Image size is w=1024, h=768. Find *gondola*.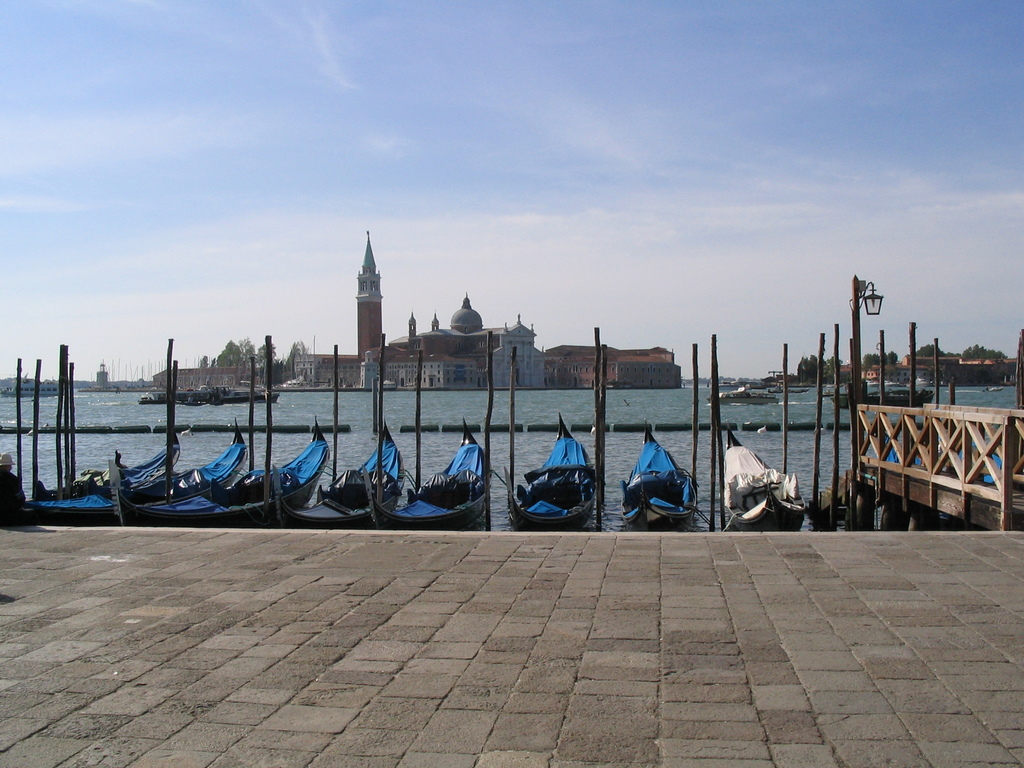
(left=268, top=405, right=413, bottom=538).
